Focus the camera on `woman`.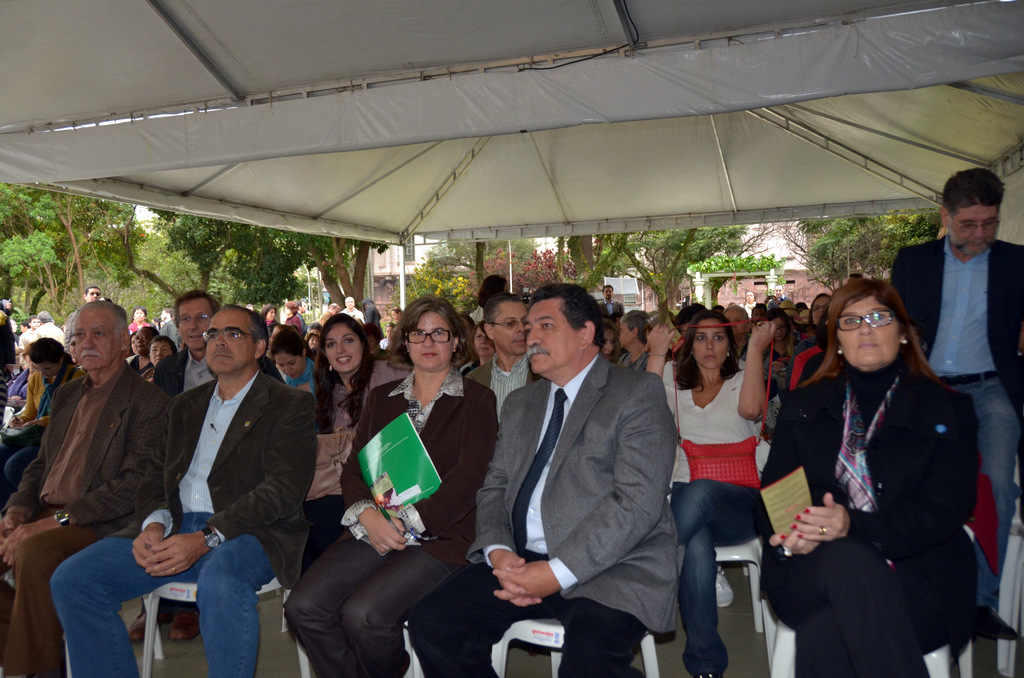
Focus region: select_region(0, 336, 80, 546).
